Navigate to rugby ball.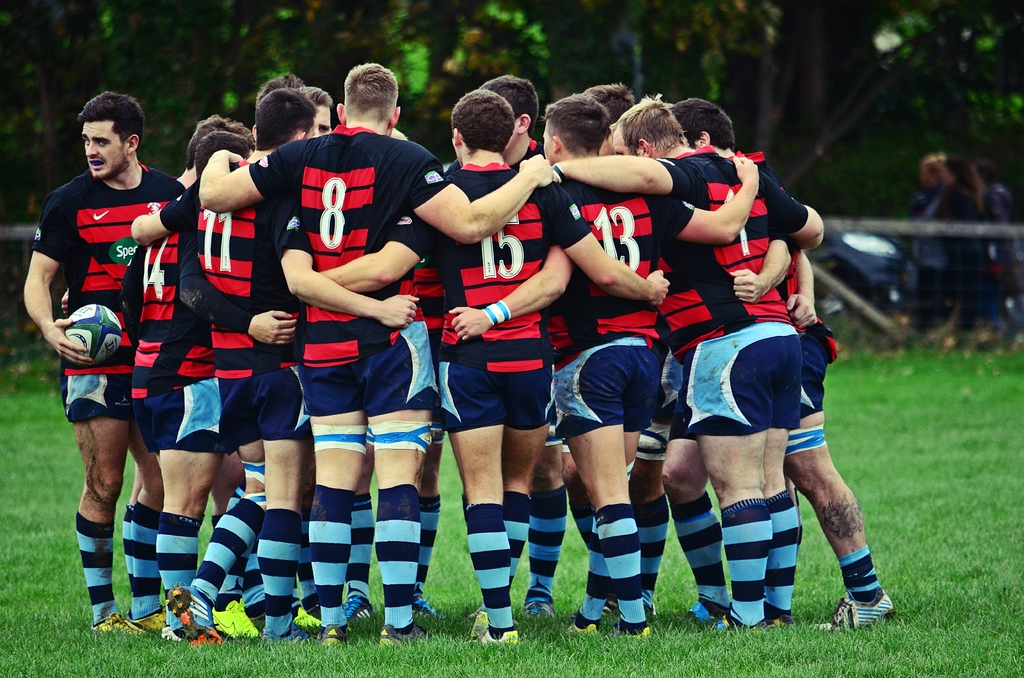
Navigation target: 62/303/123/364.
